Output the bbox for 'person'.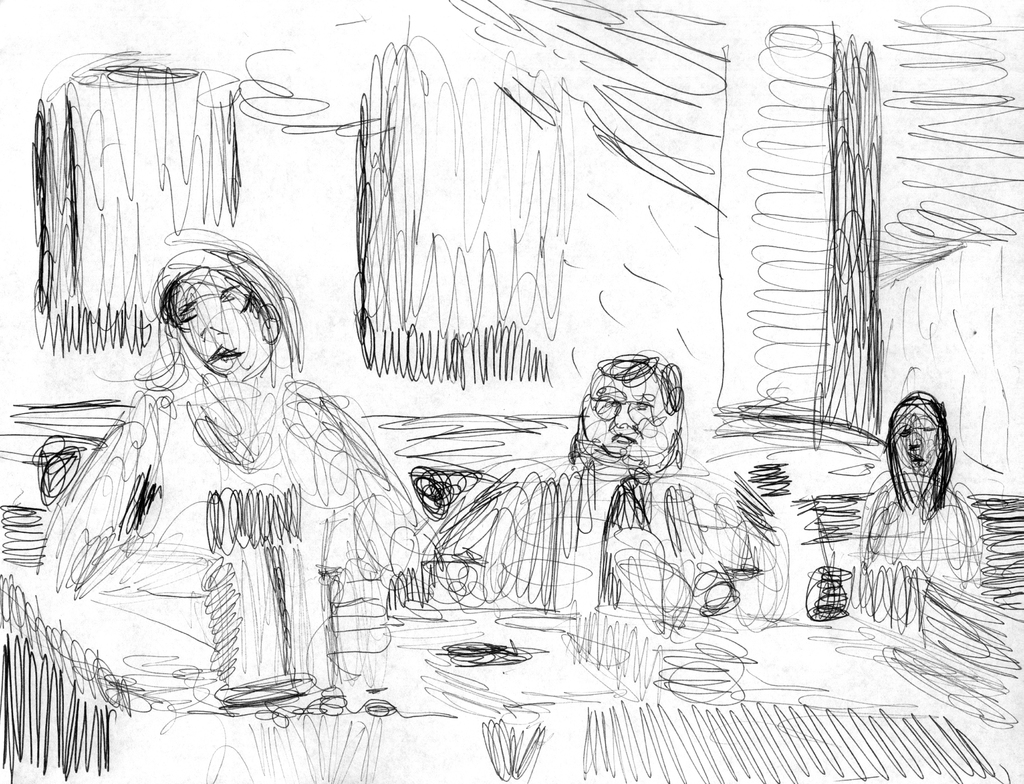
left=28, top=236, right=419, bottom=619.
